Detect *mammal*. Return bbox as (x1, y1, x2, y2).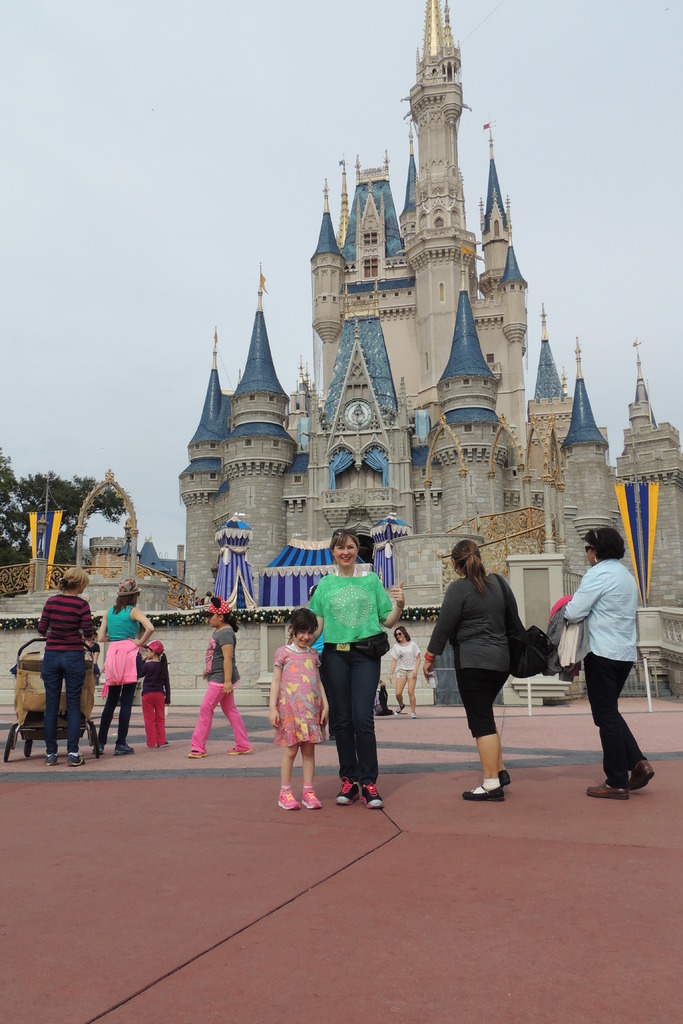
(384, 623, 420, 717).
